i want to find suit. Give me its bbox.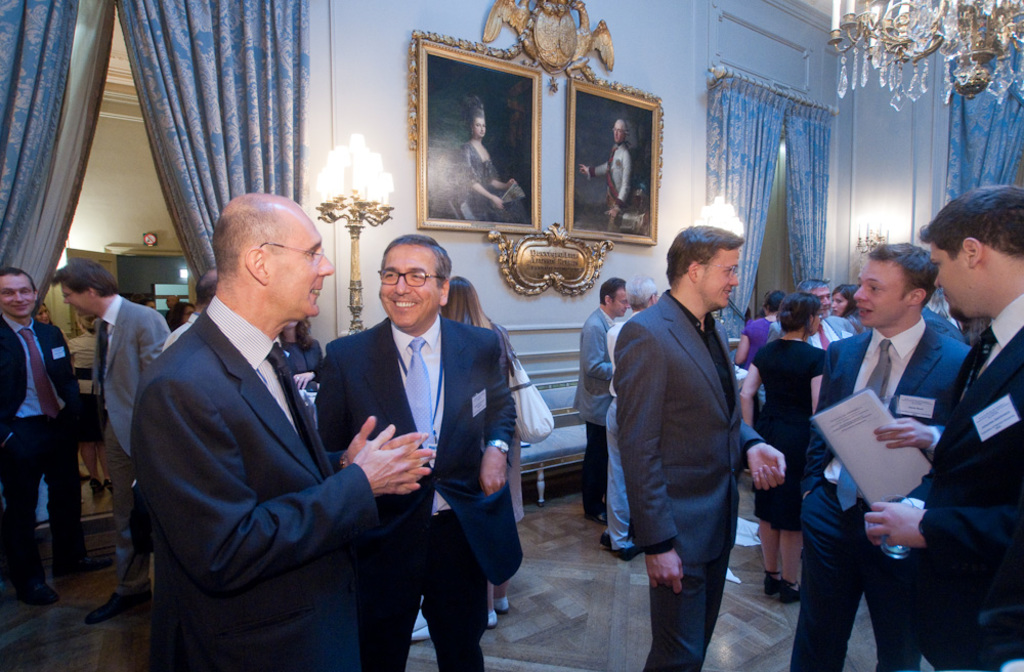
920,304,970,344.
